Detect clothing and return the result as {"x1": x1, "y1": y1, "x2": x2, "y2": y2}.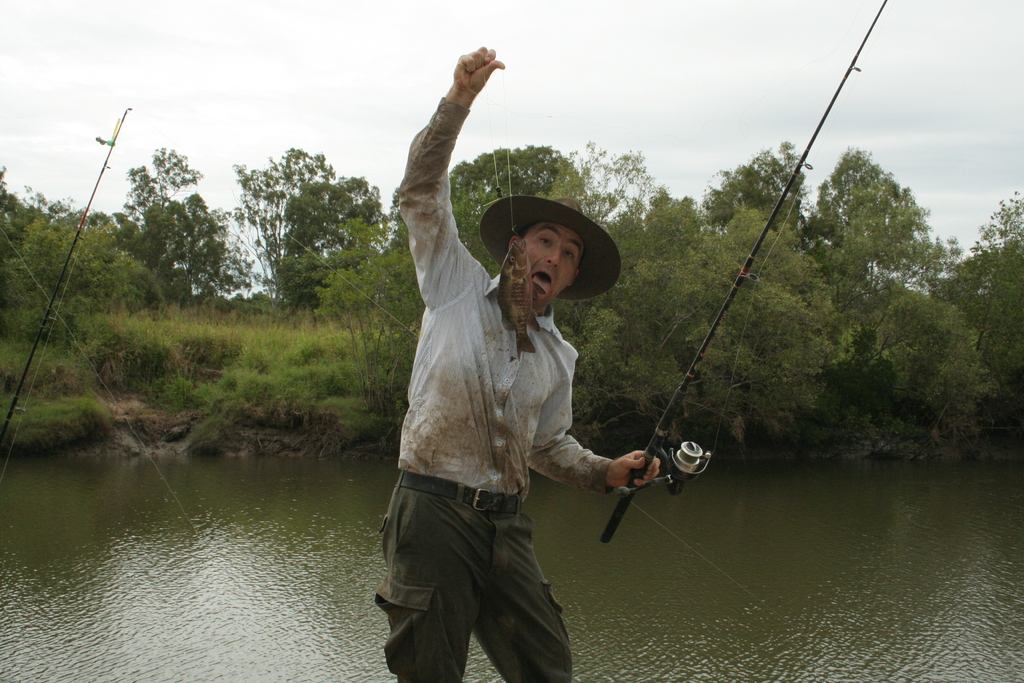
{"x1": 378, "y1": 174, "x2": 632, "y2": 655}.
